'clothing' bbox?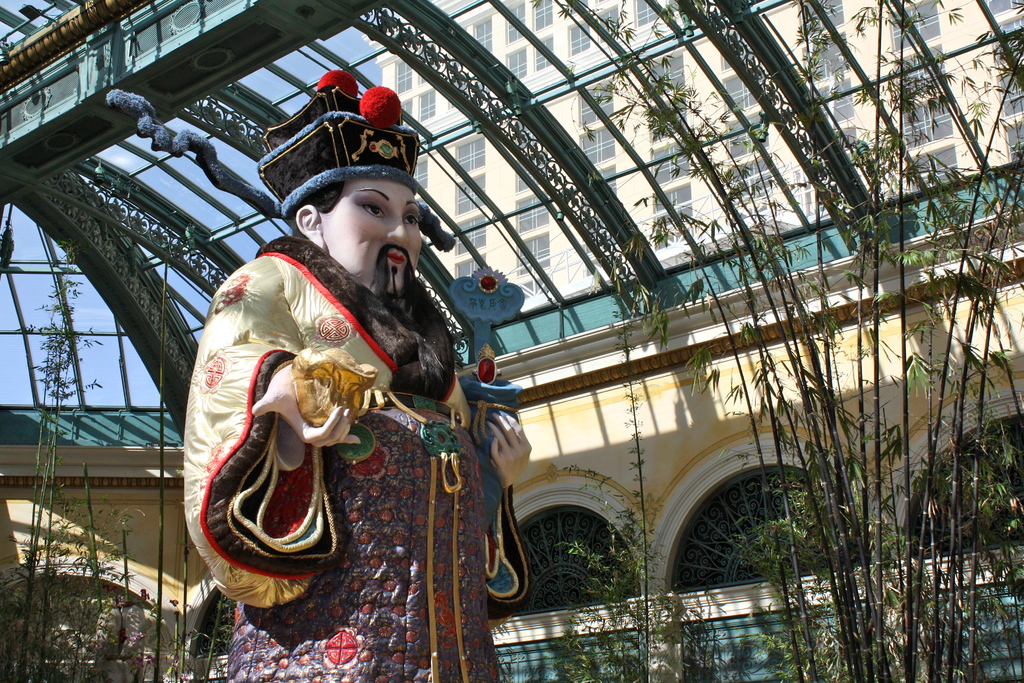
189,242,520,682
